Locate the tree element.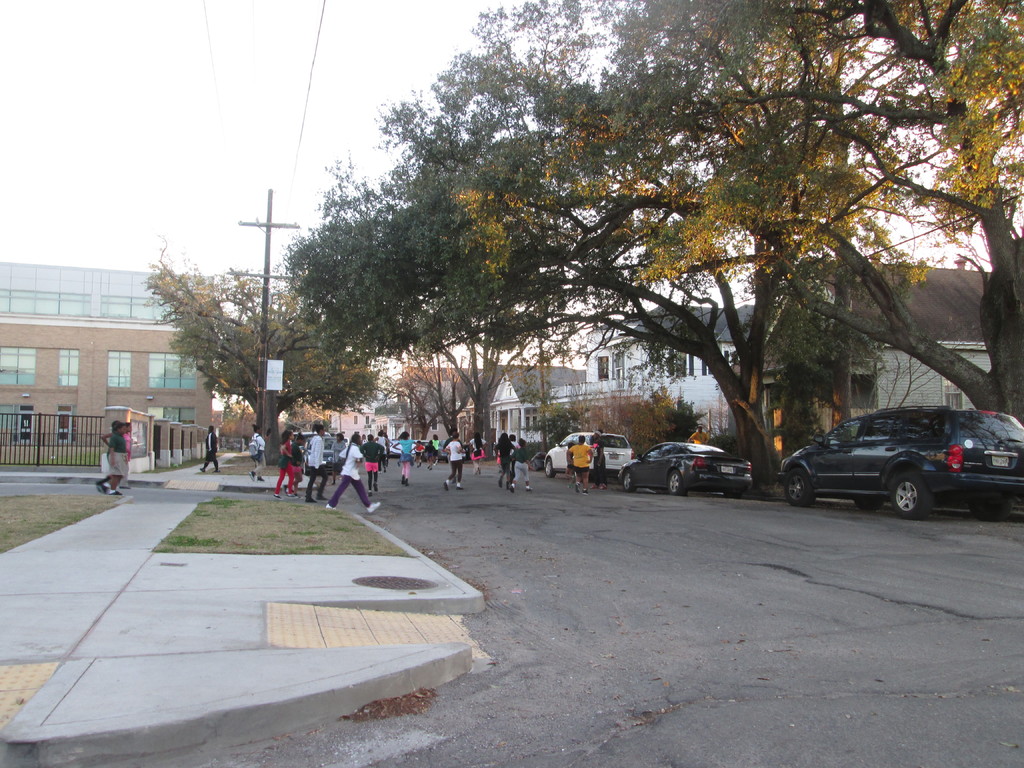
Element bbox: bbox=(452, 3, 1023, 436).
